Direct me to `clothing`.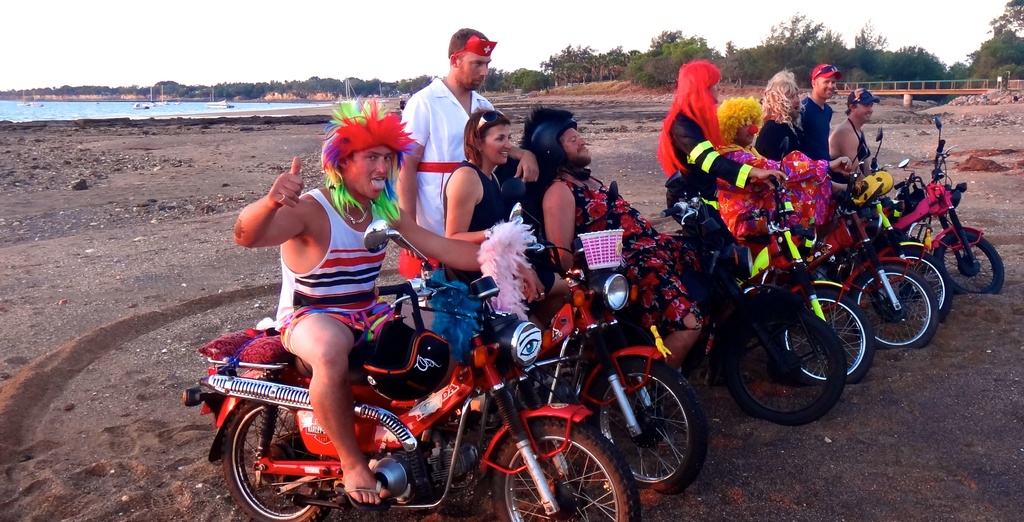
Direction: detection(394, 77, 533, 263).
